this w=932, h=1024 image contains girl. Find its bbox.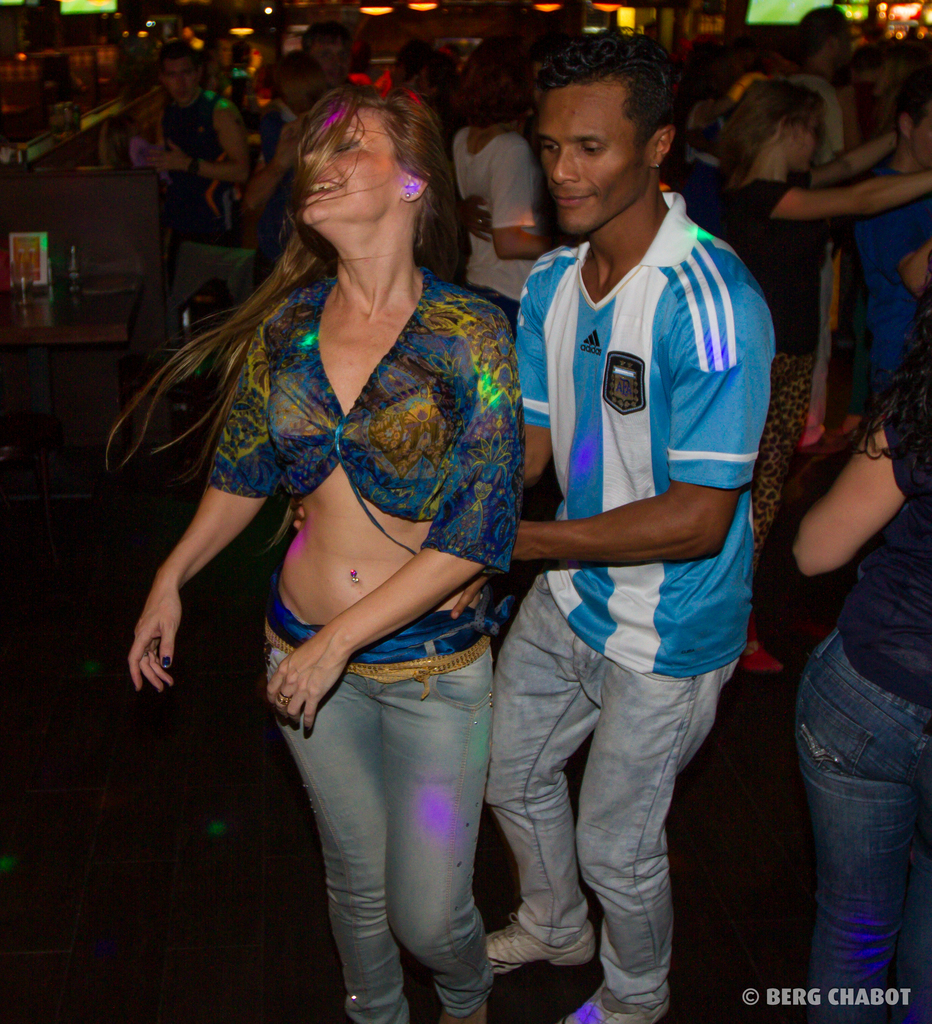
700, 72, 931, 673.
